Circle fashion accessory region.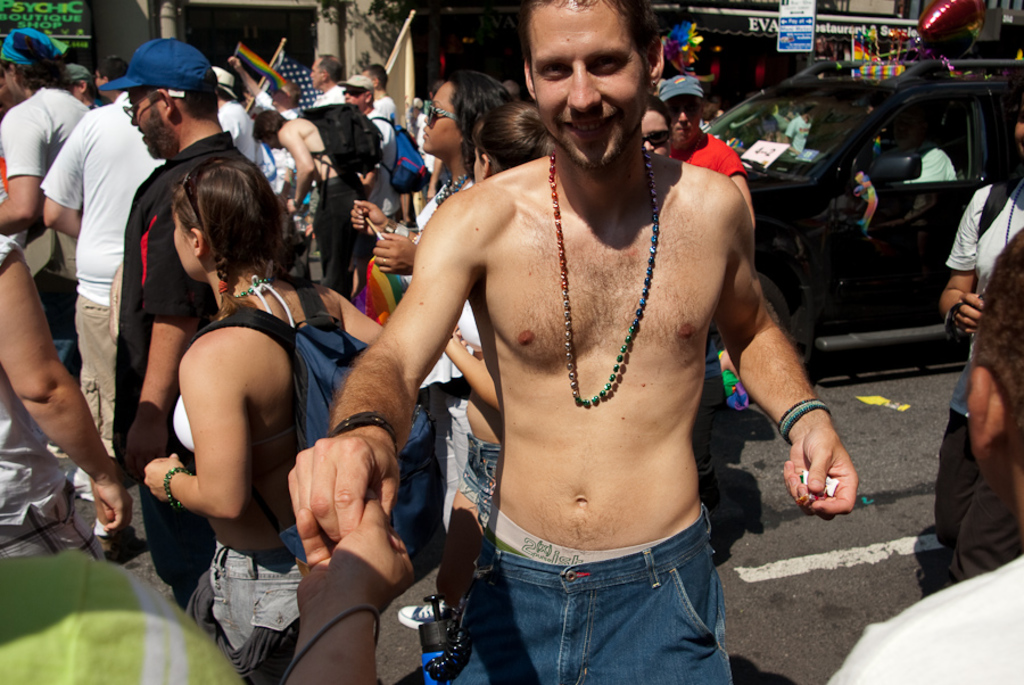
Region: box(398, 600, 452, 630).
